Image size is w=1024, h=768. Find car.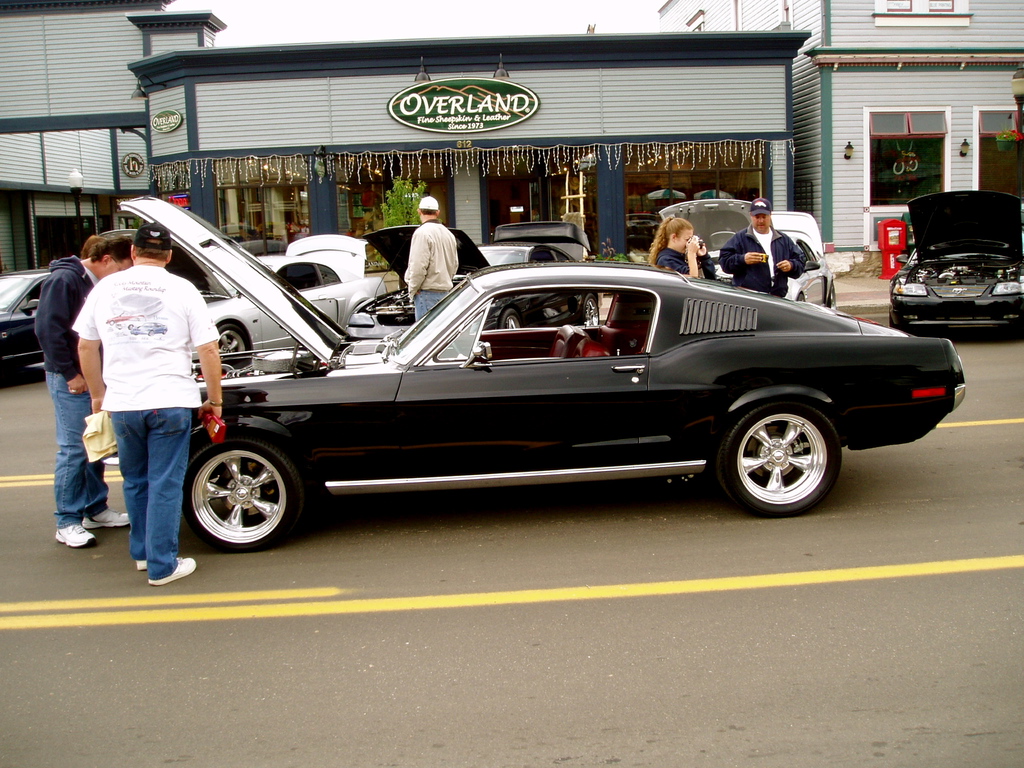
Rect(358, 220, 584, 342).
